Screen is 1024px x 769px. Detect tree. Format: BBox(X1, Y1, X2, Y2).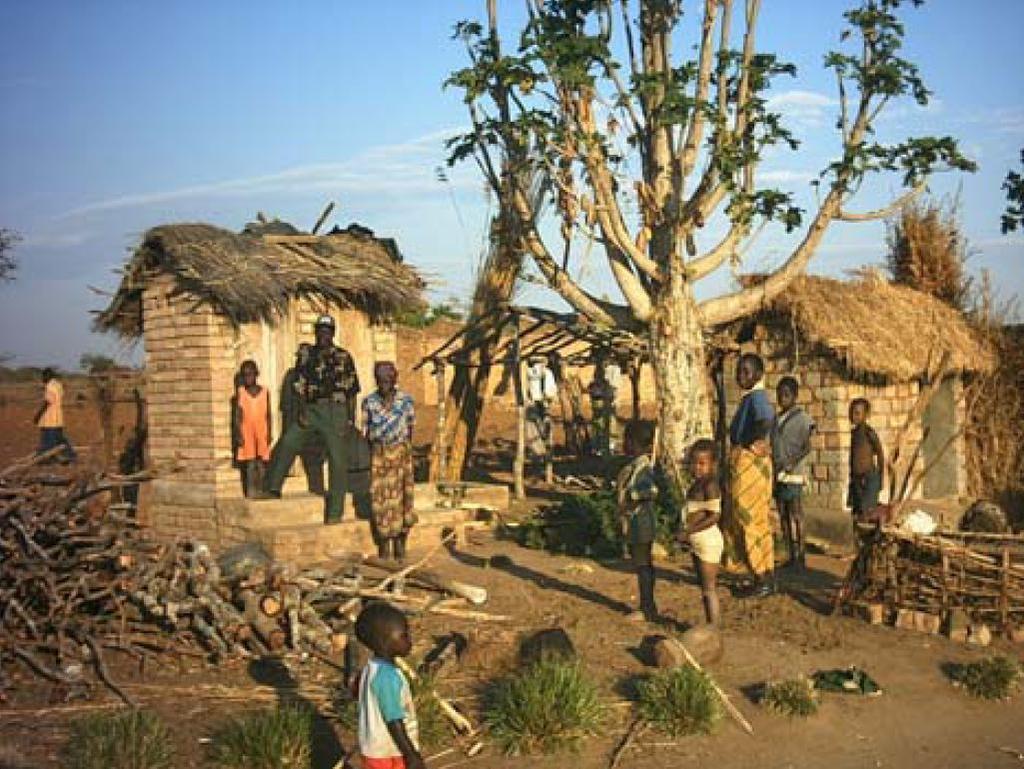
BBox(462, 0, 966, 539).
